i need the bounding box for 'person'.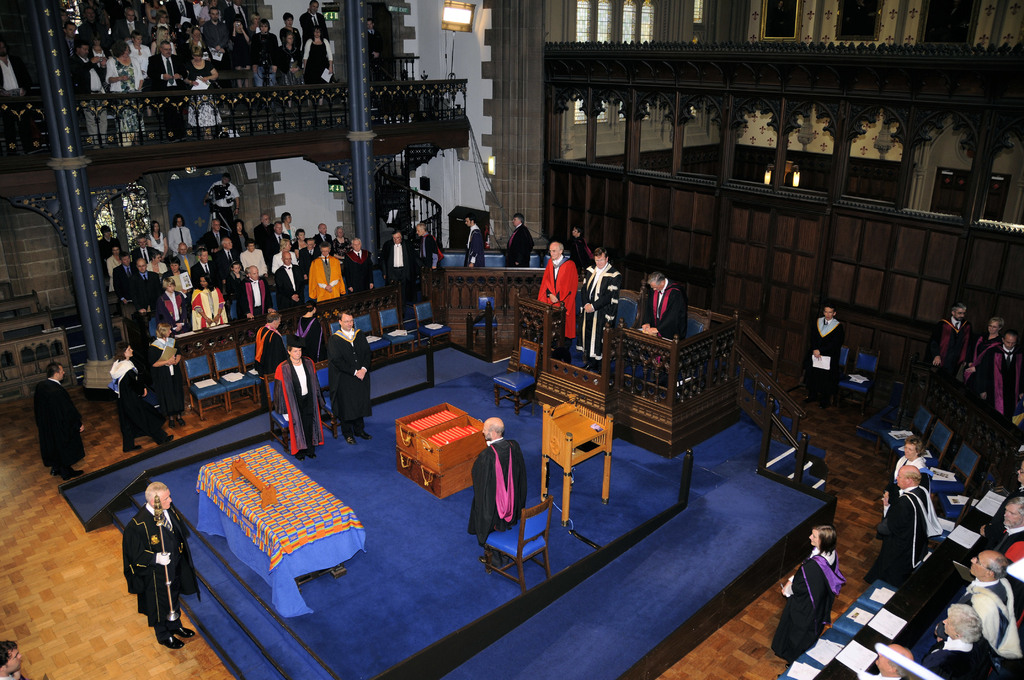
Here it is: x1=863, y1=462, x2=942, y2=592.
